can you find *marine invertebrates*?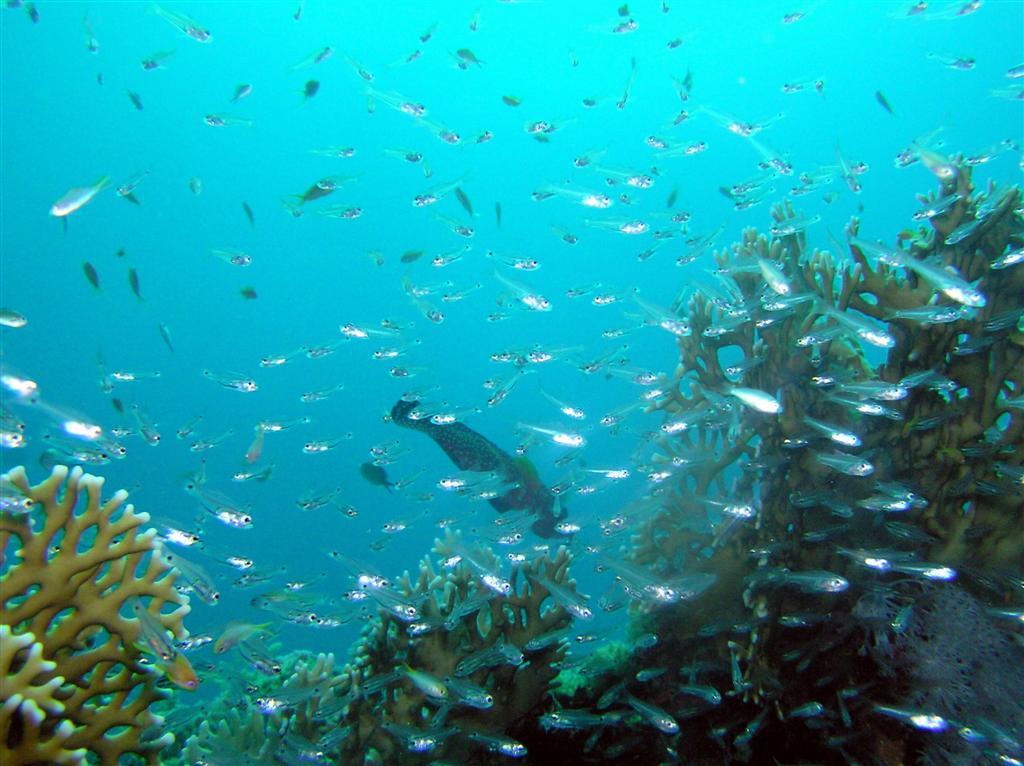
Yes, bounding box: [247, 194, 251, 230].
